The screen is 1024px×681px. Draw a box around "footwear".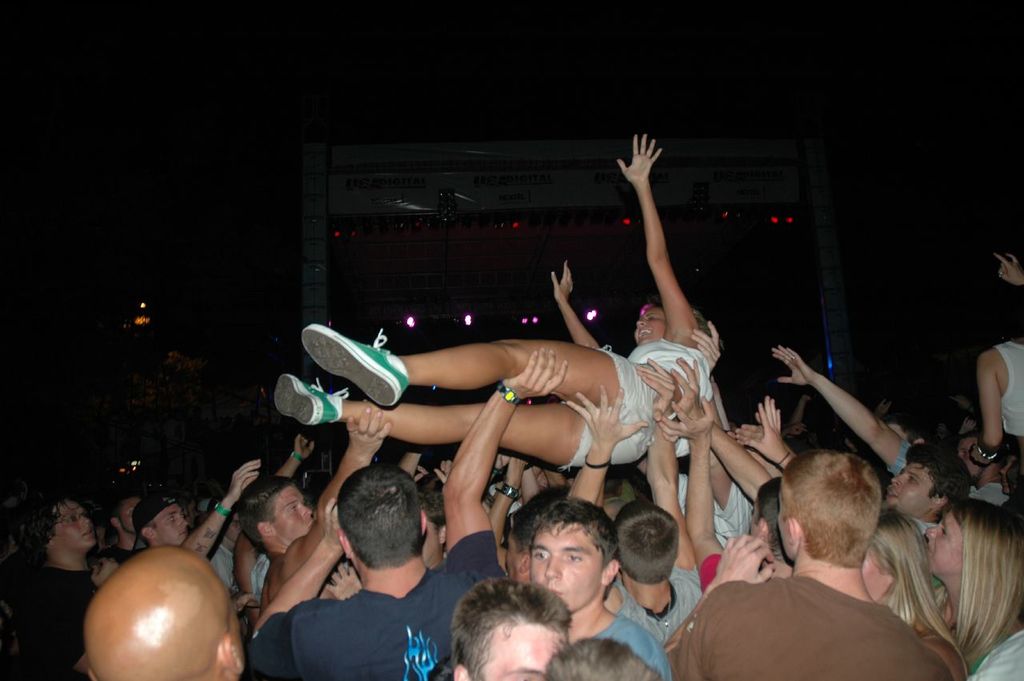
BBox(306, 328, 402, 427).
